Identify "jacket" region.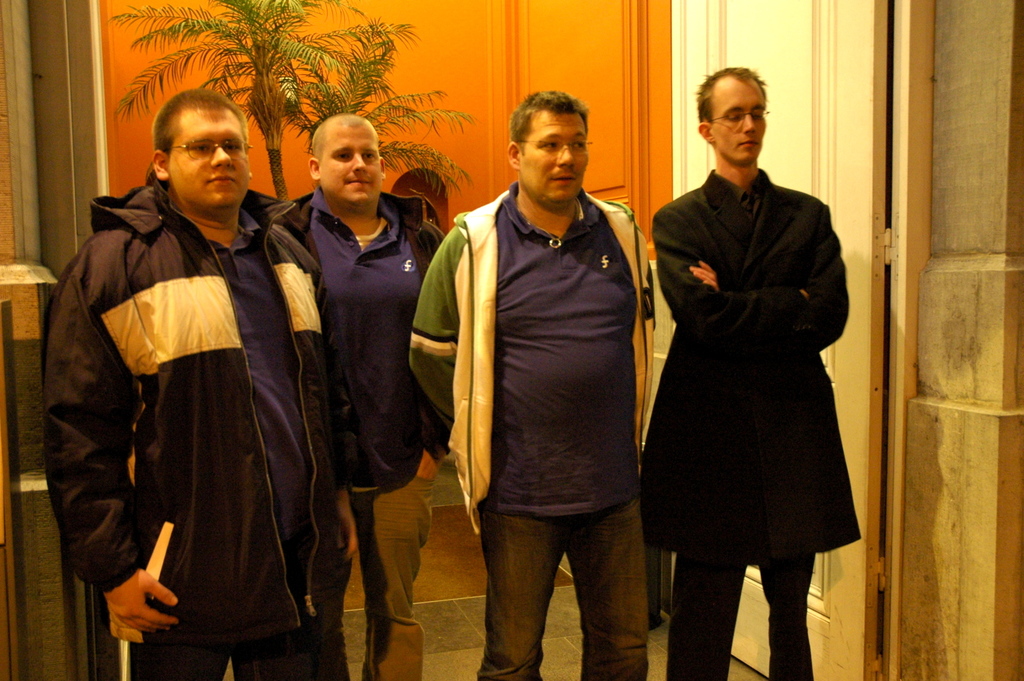
Region: 52:132:330:630.
